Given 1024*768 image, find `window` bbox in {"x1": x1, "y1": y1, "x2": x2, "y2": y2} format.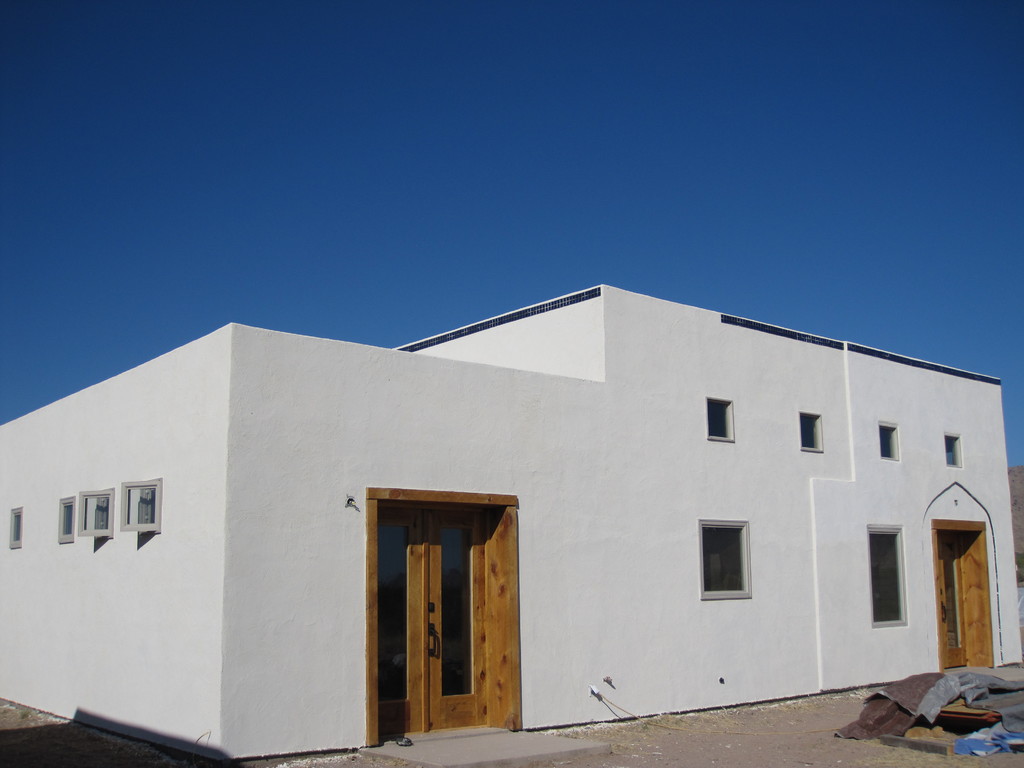
{"x1": 692, "y1": 522, "x2": 760, "y2": 601}.
